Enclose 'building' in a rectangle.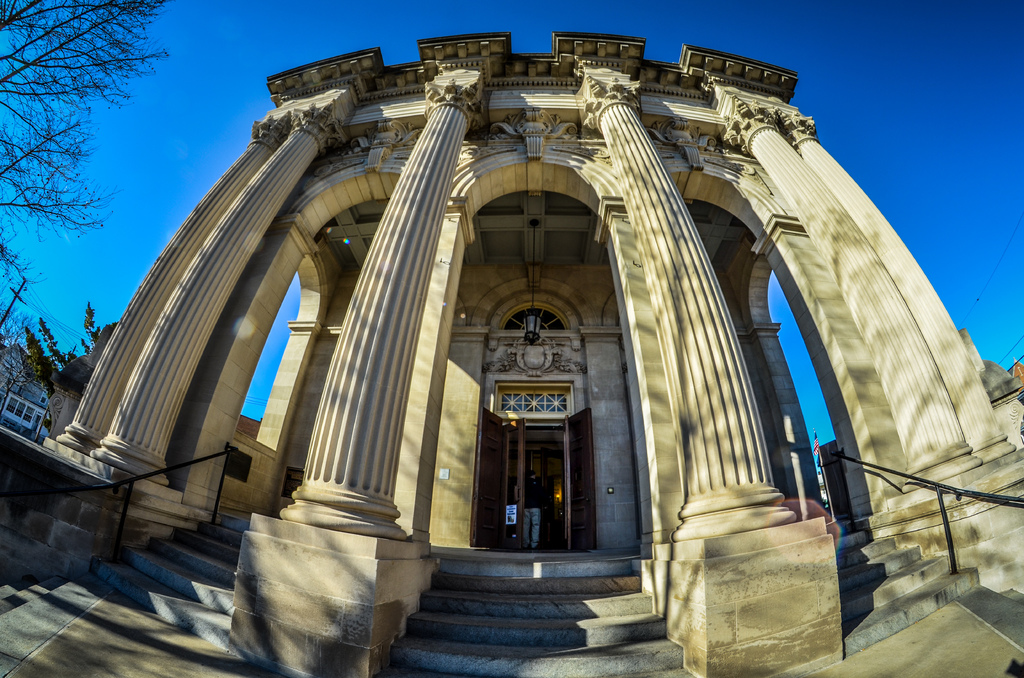
region(6, 0, 1023, 677).
